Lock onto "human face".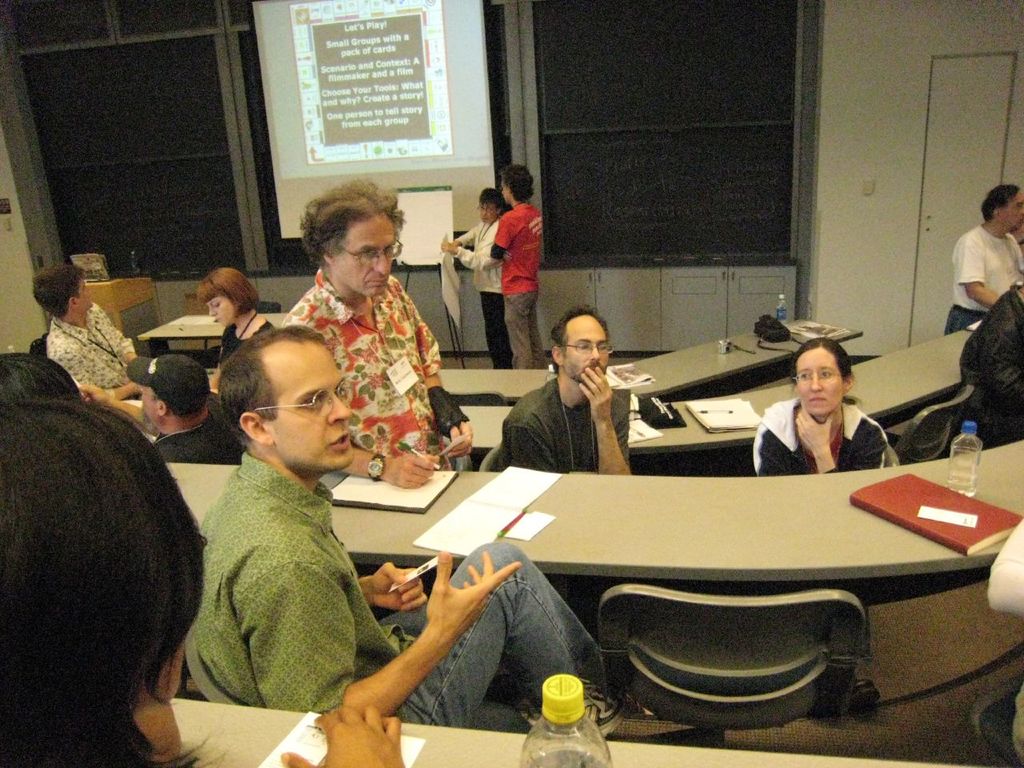
Locked: Rect(1002, 184, 1023, 234).
